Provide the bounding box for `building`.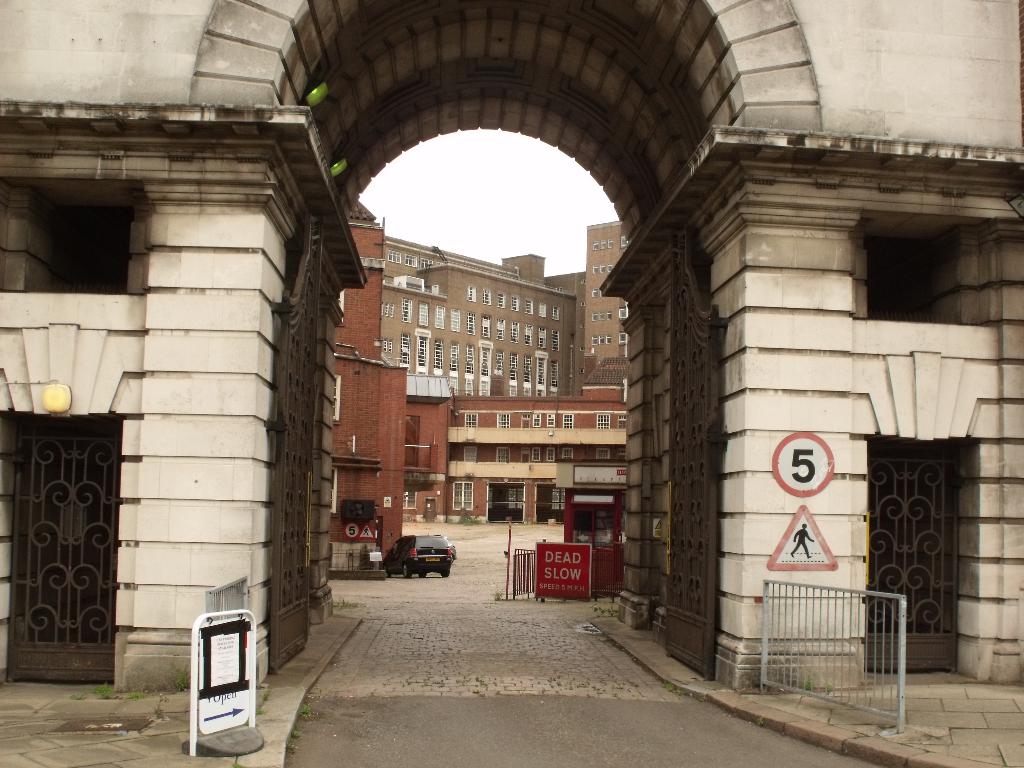
box(580, 224, 624, 369).
